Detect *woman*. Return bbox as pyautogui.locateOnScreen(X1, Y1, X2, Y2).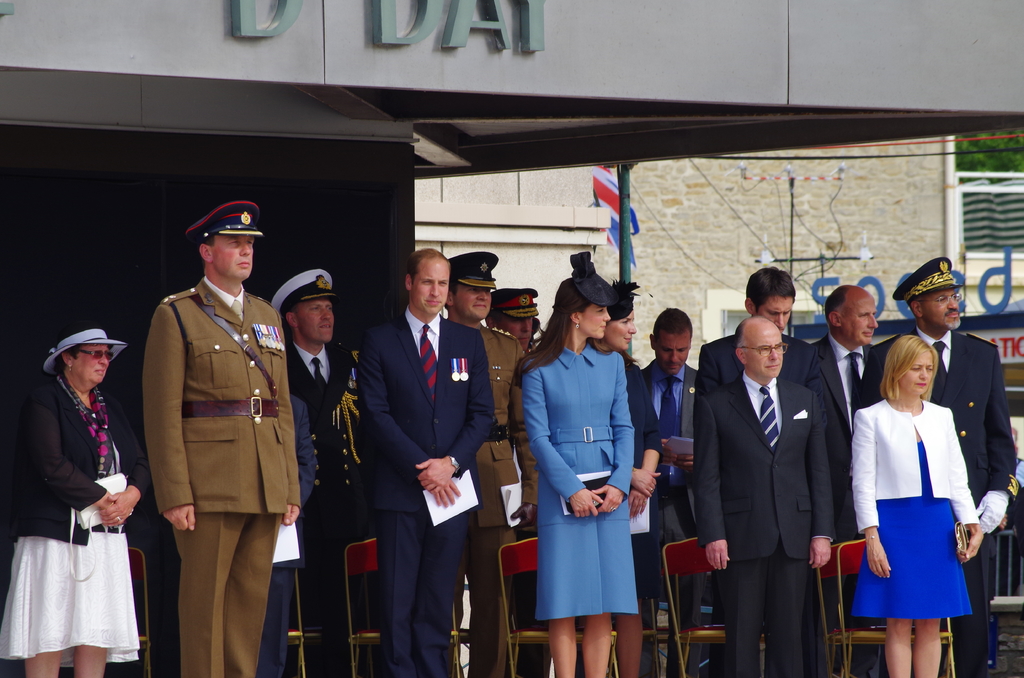
pyautogui.locateOnScreen(514, 278, 634, 677).
